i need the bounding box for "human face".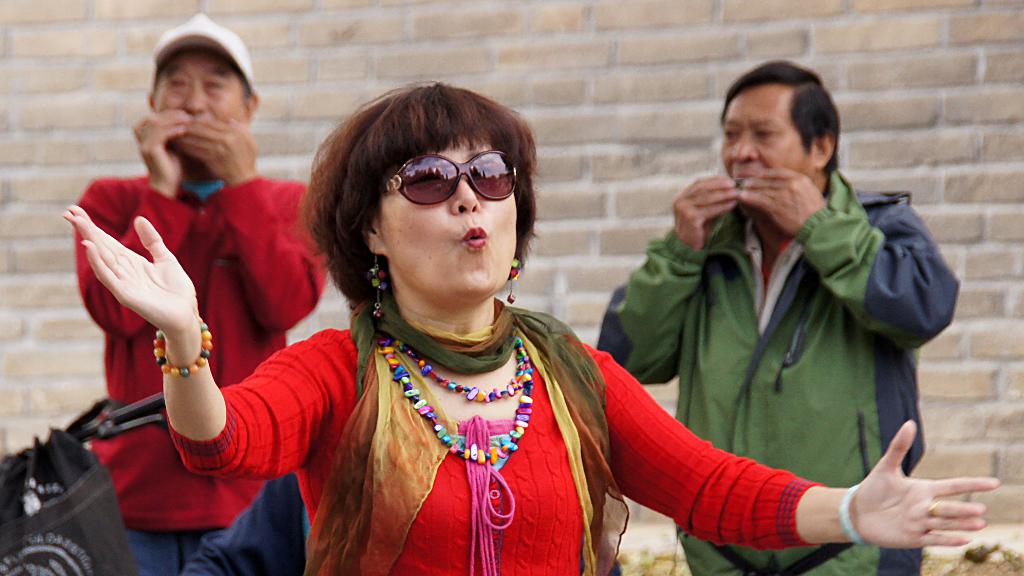
Here it is: detection(719, 78, 818, 183).
